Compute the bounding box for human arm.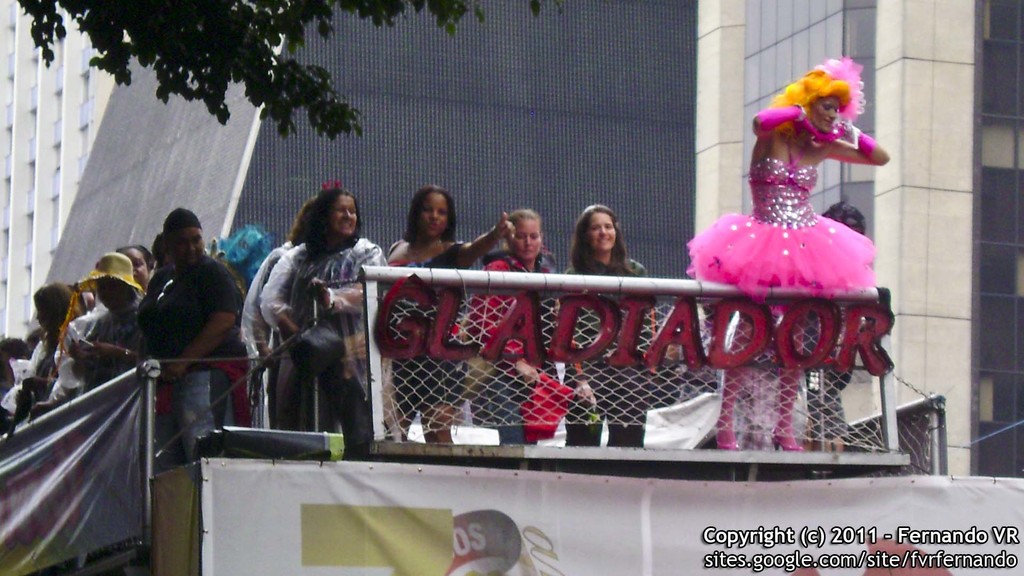
BBox(555, 264, 572, 287).
